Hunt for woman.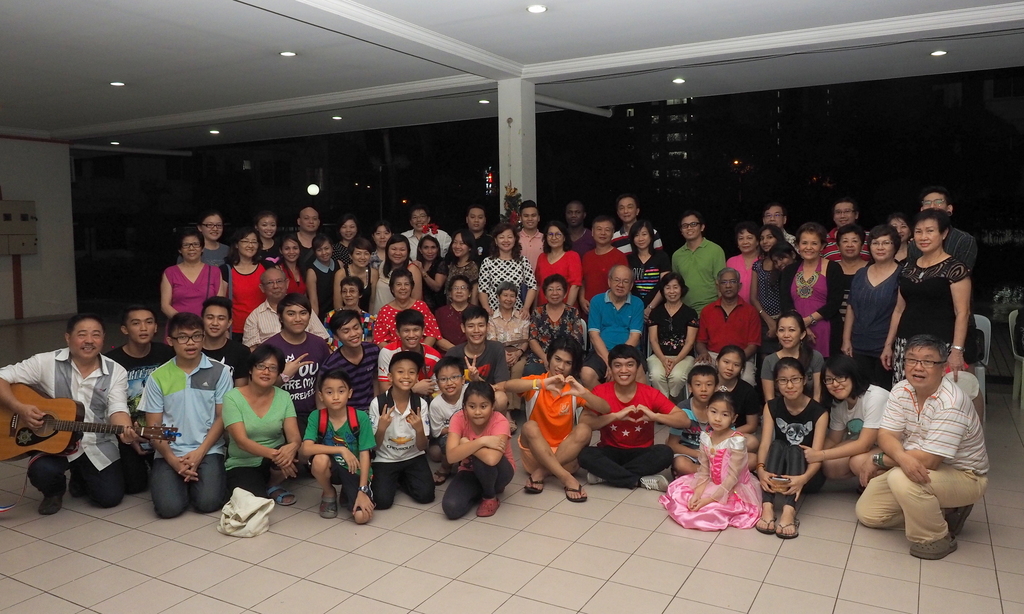
Hunted down at left=212, top=344, right=294, bottom=520.
